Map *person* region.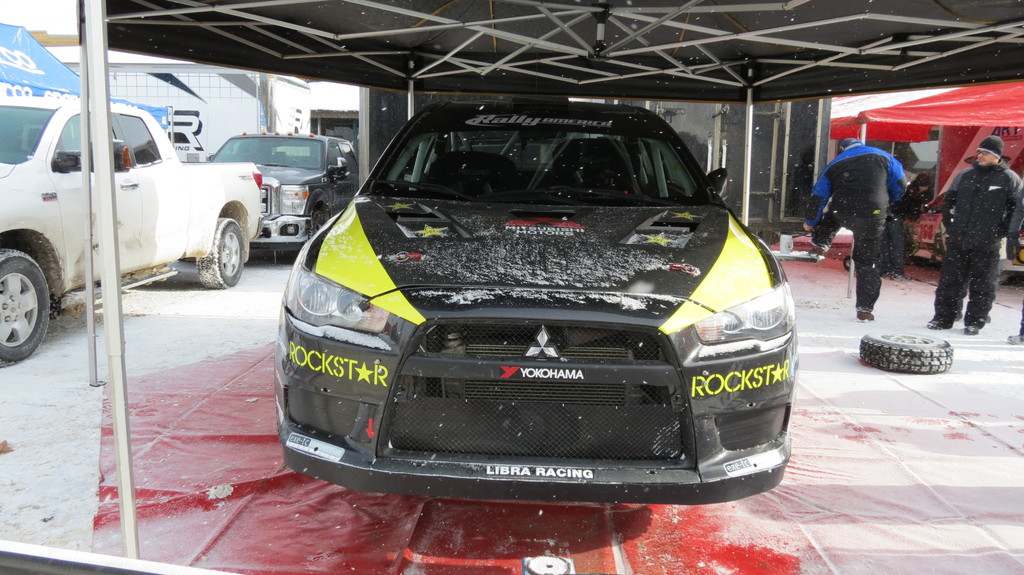
Mapped to 882:185:932:285.
